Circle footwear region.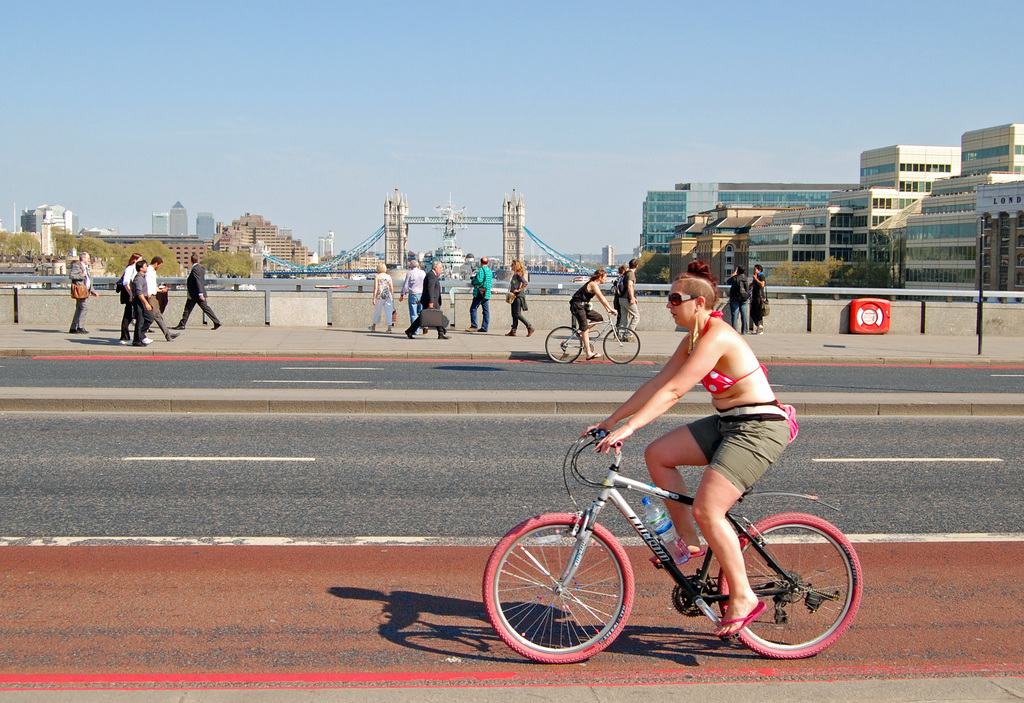
Region: (x1=142, y1=335, x2=154, y2=344).
